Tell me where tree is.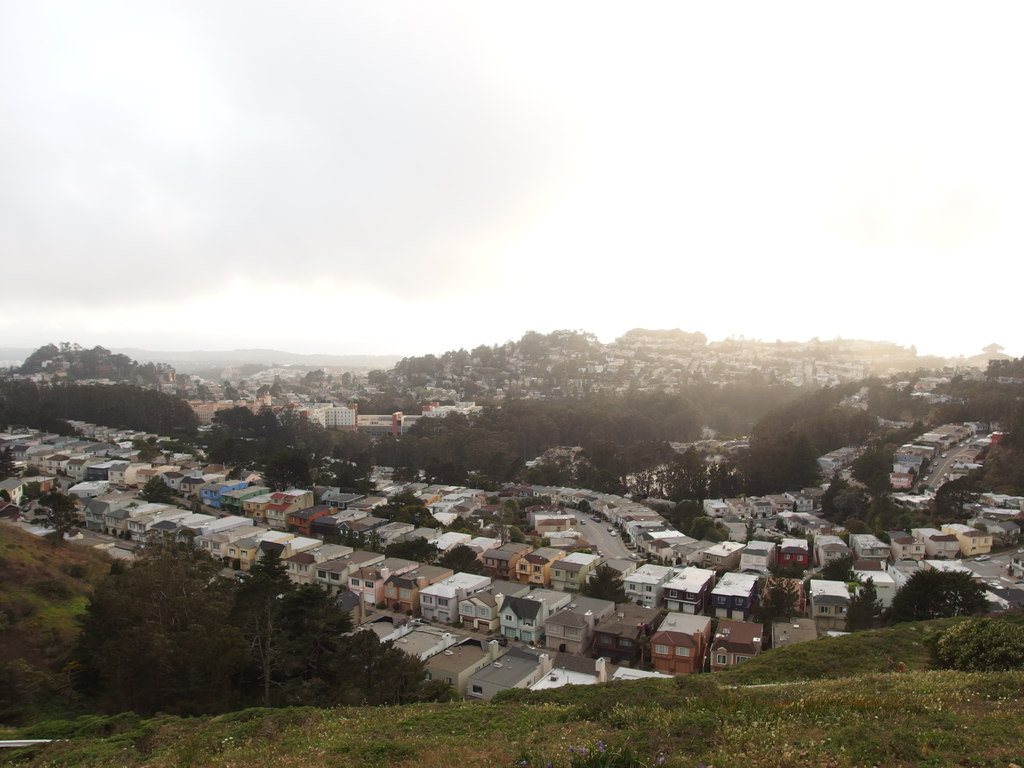
tree is at (left=223, top=467, right=242, bottom=481).
